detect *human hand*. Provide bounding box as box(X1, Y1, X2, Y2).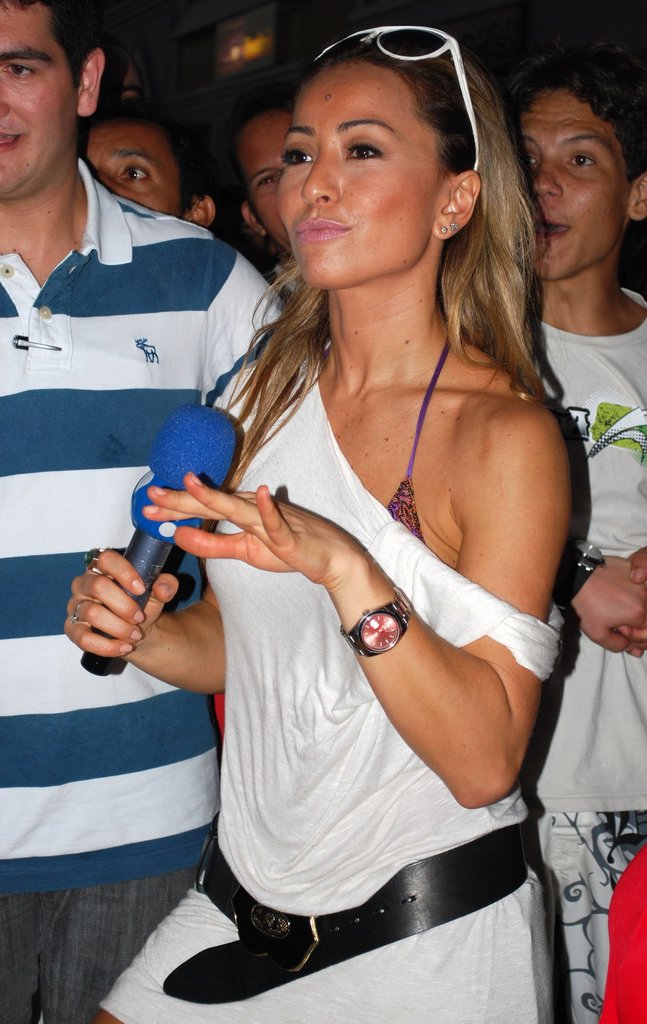
box(618, 543, 646, 657).
